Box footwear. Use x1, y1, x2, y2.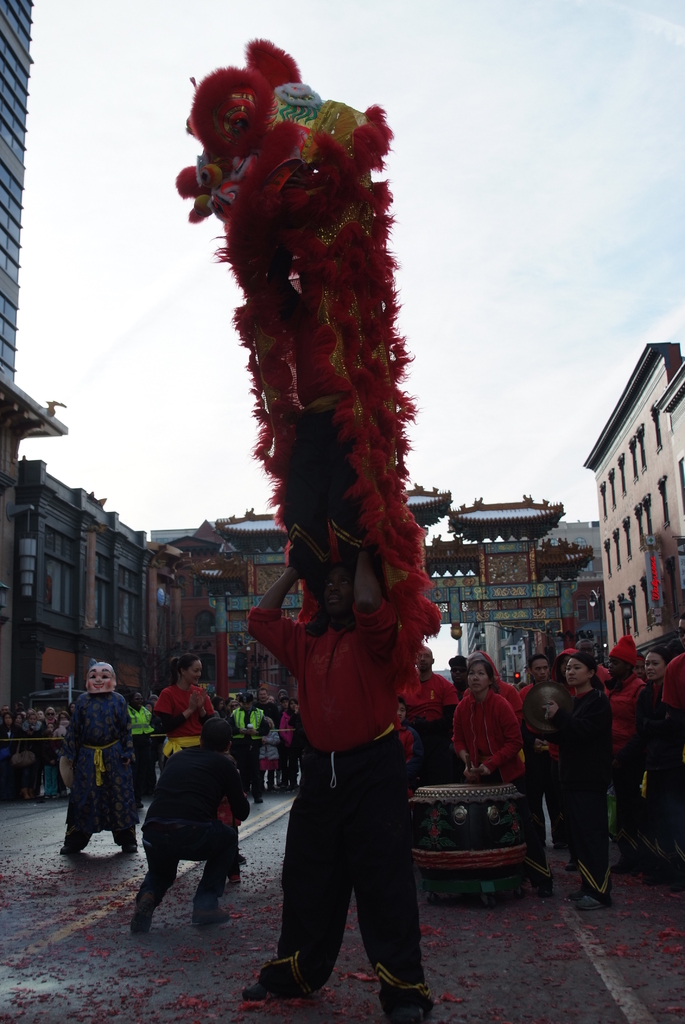
251, 932, 337, 1007.
